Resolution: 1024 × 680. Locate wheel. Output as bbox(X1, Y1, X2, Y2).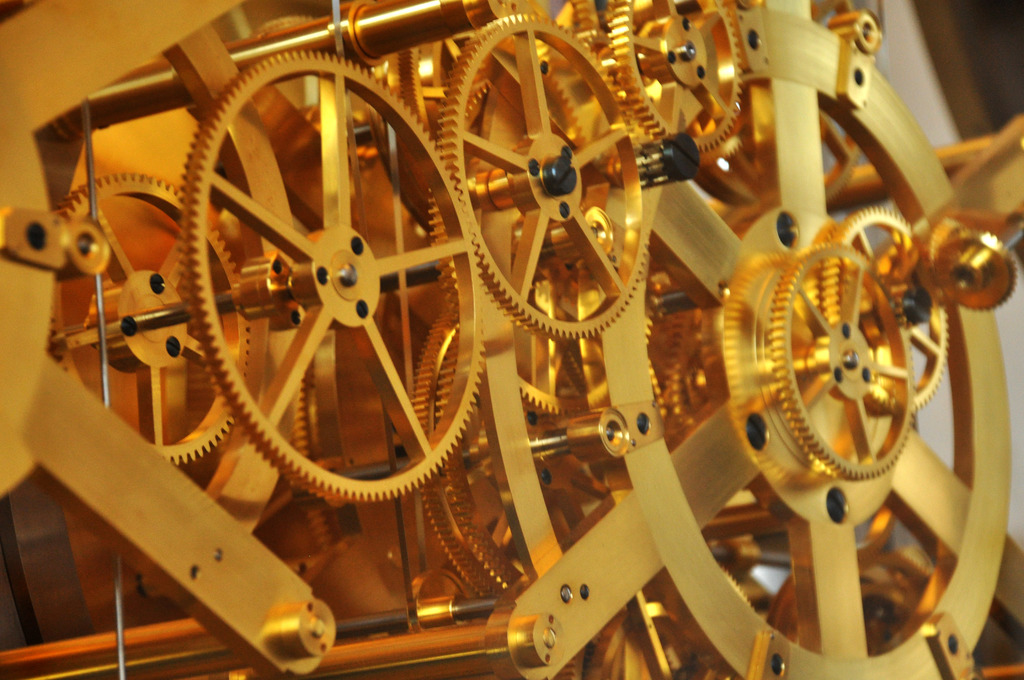
bbox(180, 48, 488, 492).
